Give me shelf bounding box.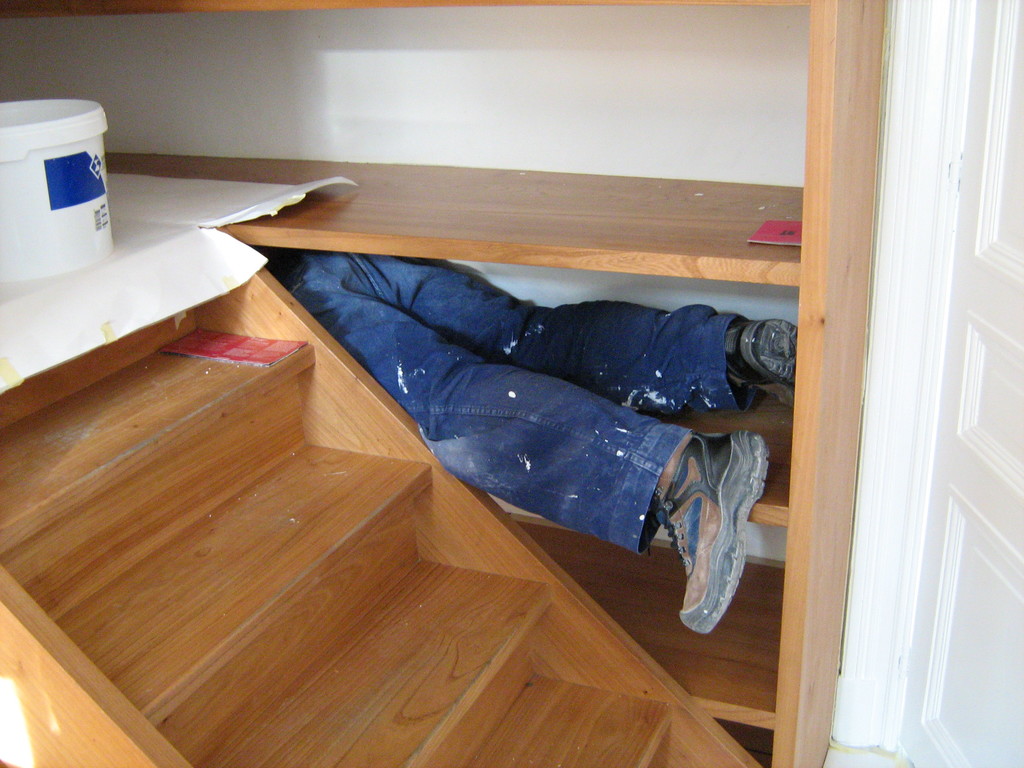
(left=104, top=147, right=810, bottom=739).
